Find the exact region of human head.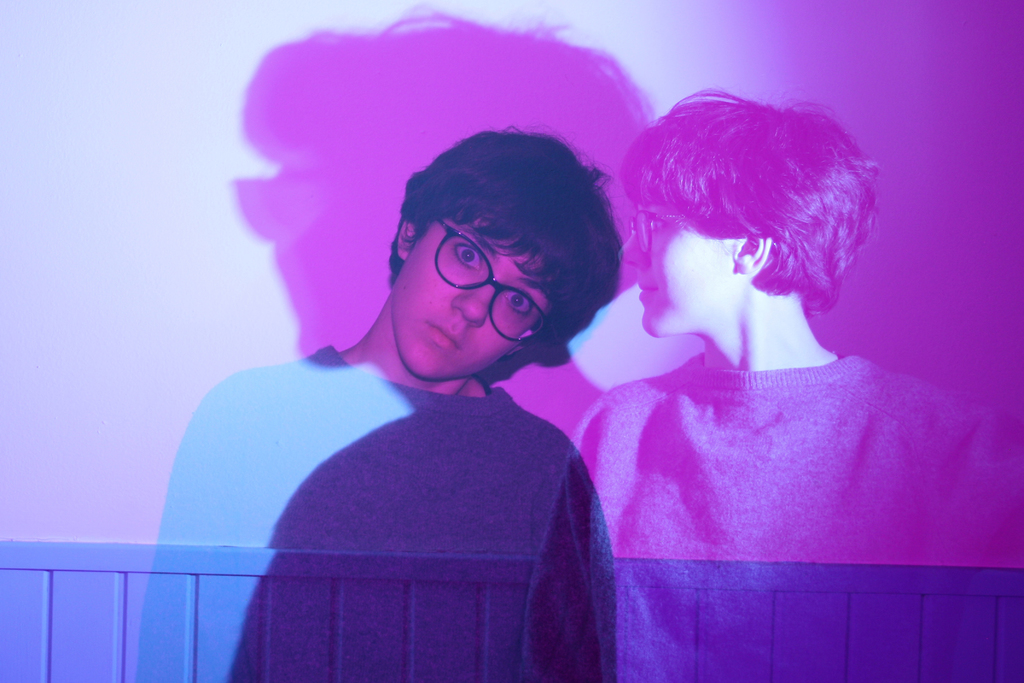
Exact region: (621, 78, 881, 379).
